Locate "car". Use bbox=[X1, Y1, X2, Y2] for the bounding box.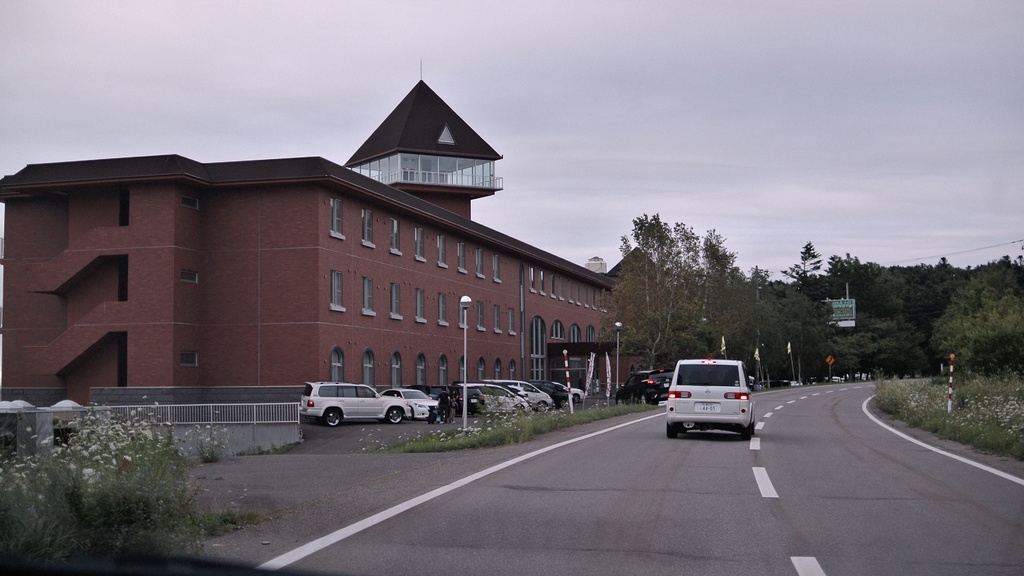
bbox=[387, 388, 436, 418].
